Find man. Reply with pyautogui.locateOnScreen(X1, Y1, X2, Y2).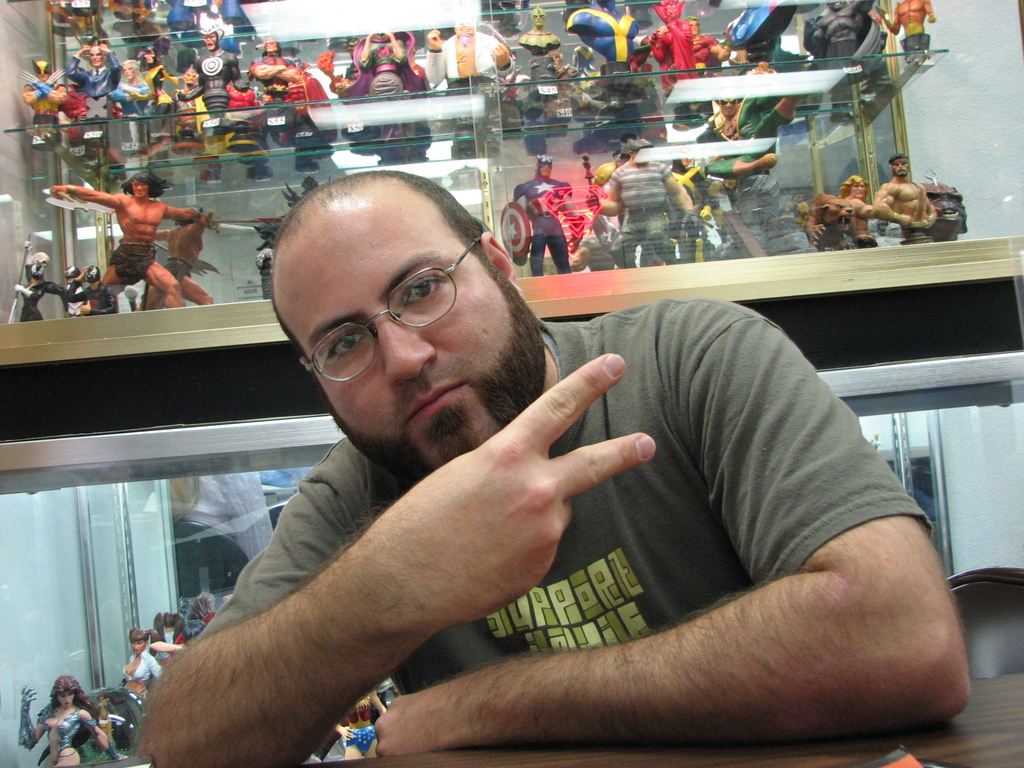
pyautogui.locateOnScreen(131, 147, 872, 756).
